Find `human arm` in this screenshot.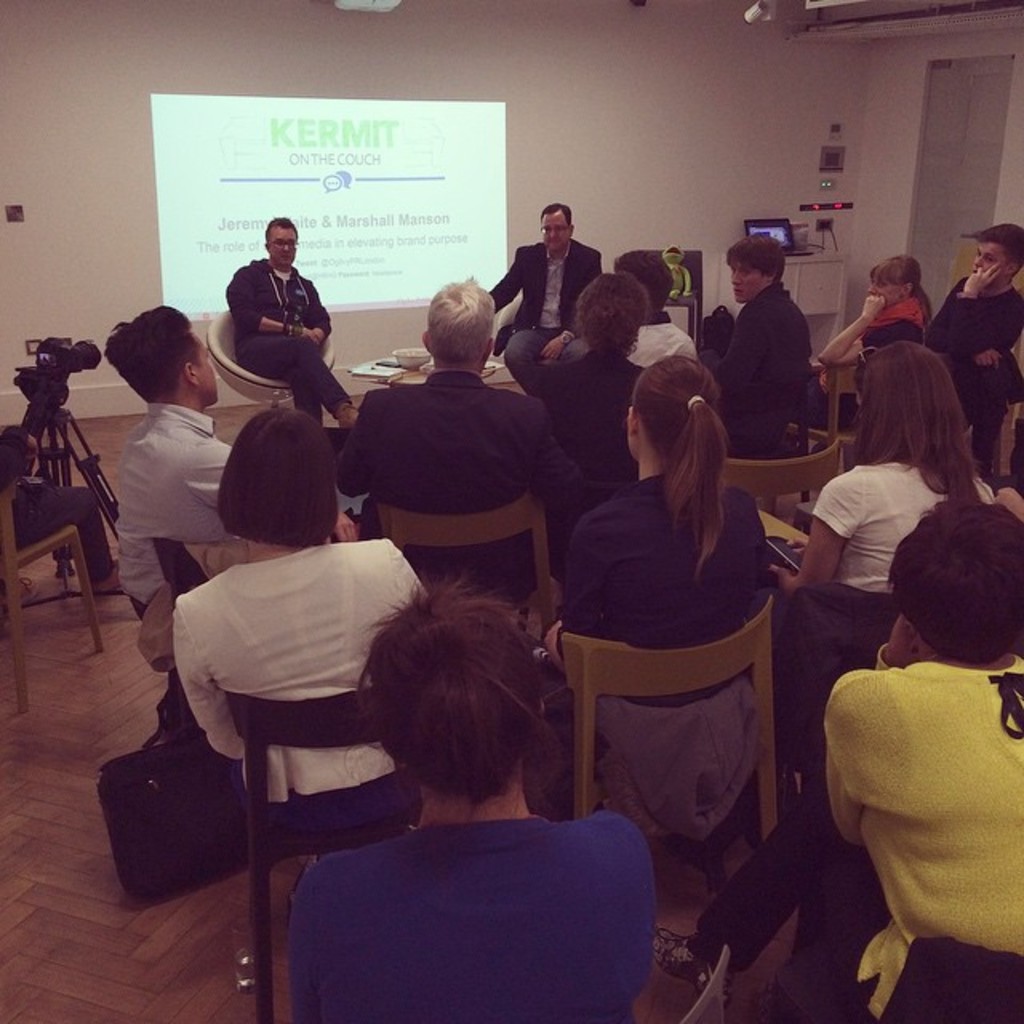
The bounding box for `human arm` is box=[922, 285, 997, 371].
